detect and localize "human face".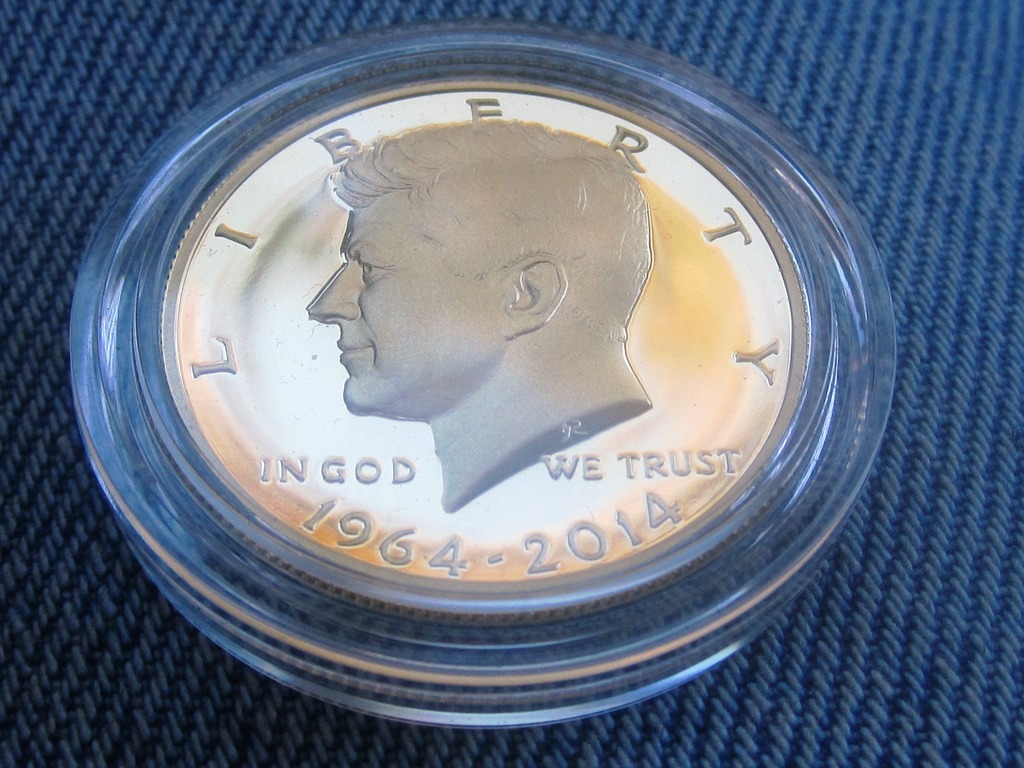
Localized at detection(307, 191, 513, 409).
